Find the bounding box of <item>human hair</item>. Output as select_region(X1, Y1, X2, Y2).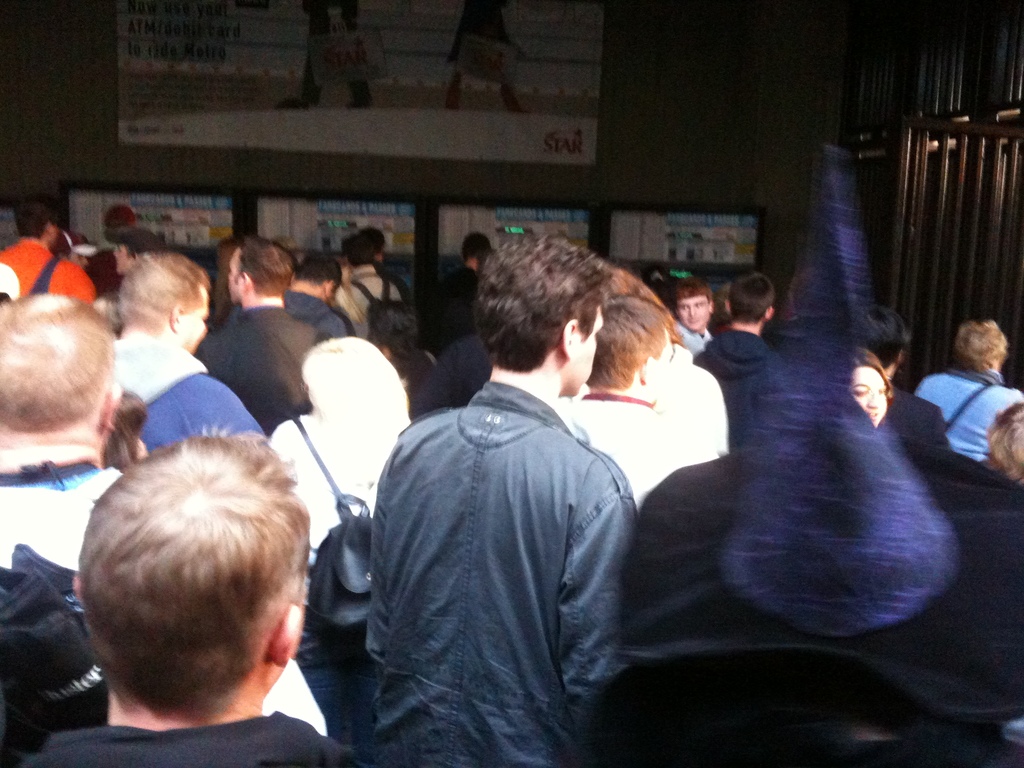
select_region(76, 436, 314, 740).
